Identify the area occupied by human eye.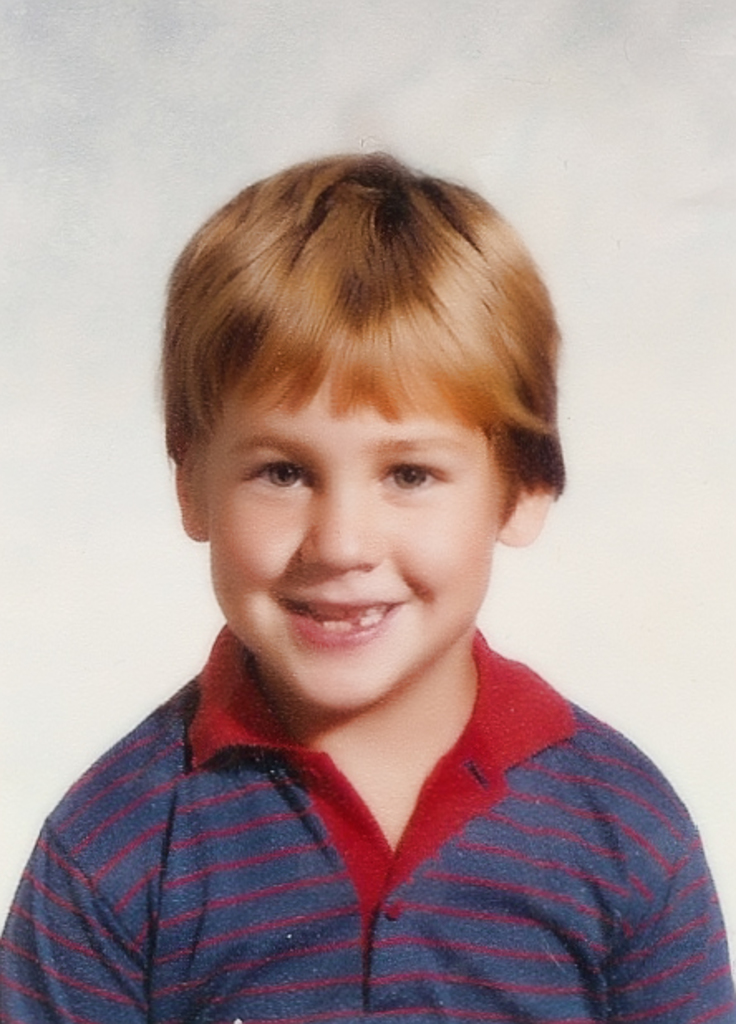
Area: left=376, top=456, right=456, bottom=510.
